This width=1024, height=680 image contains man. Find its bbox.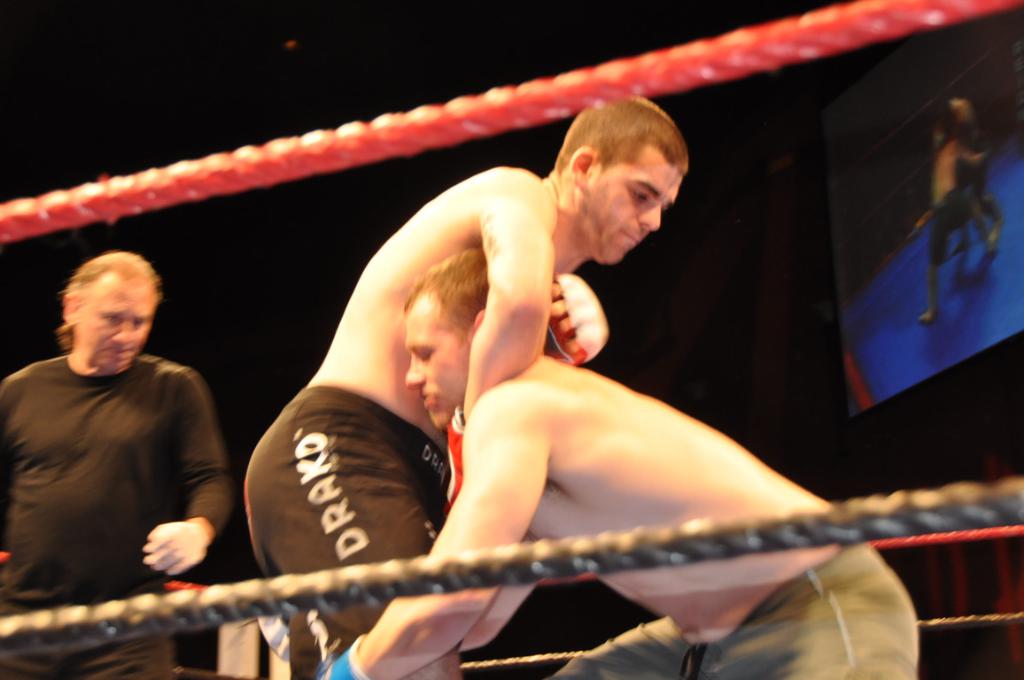
(915,139,1001,328).
